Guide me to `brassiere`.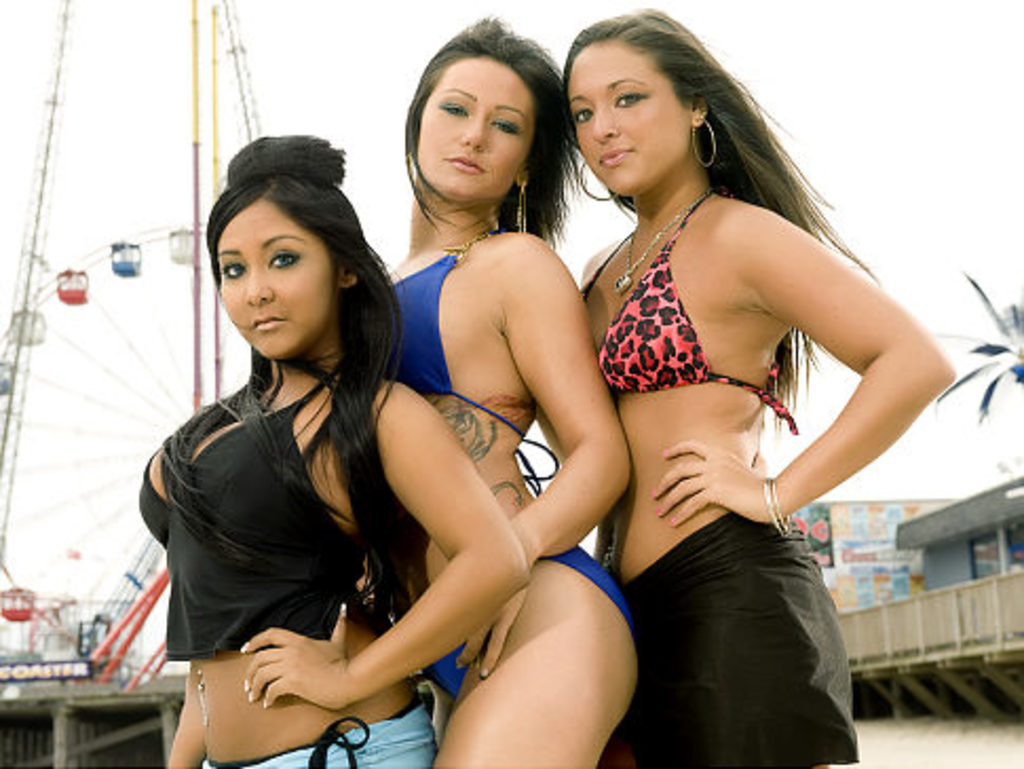
Guidance: Rect(382, 228, 562, 494).
